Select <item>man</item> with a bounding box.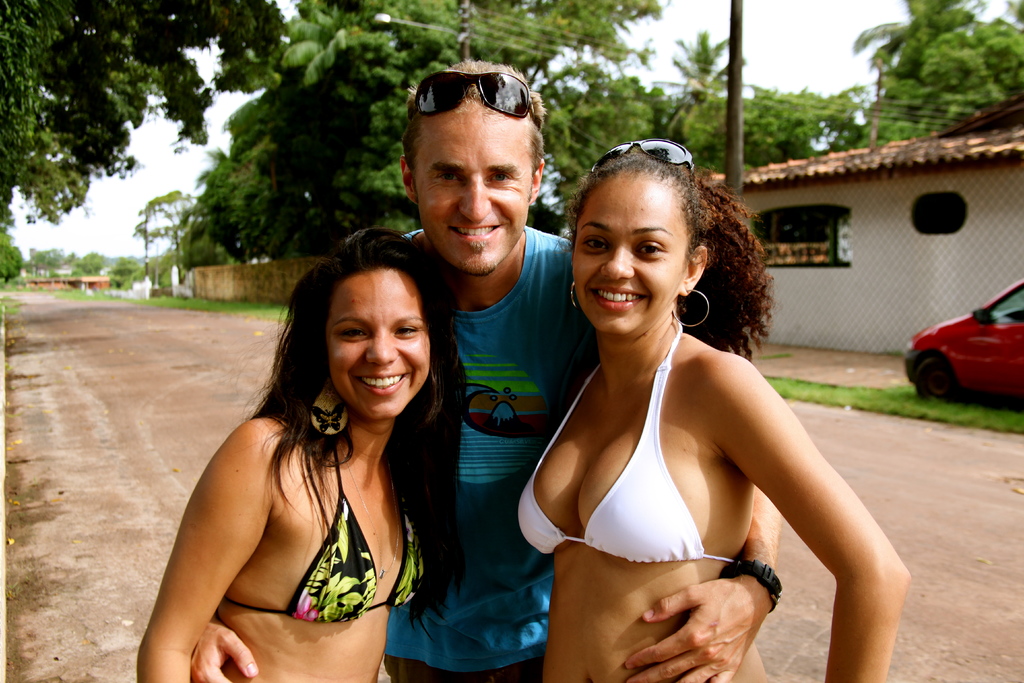
(191,56,784,682).
